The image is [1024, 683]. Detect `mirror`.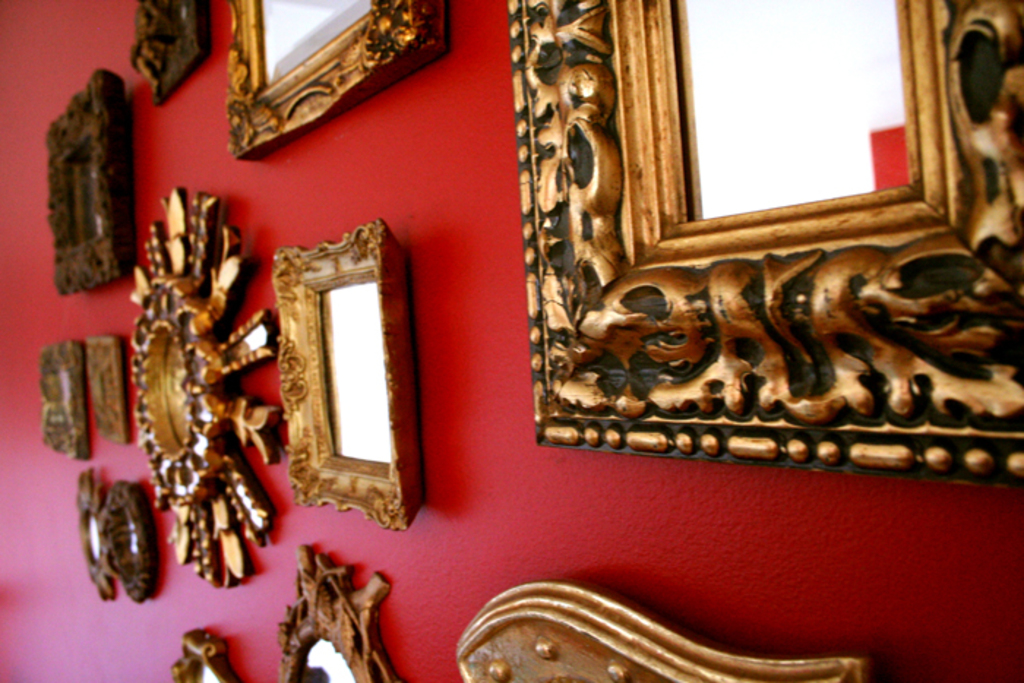
Detection: (x1=300, y1=641, x2=357, y2=682).
